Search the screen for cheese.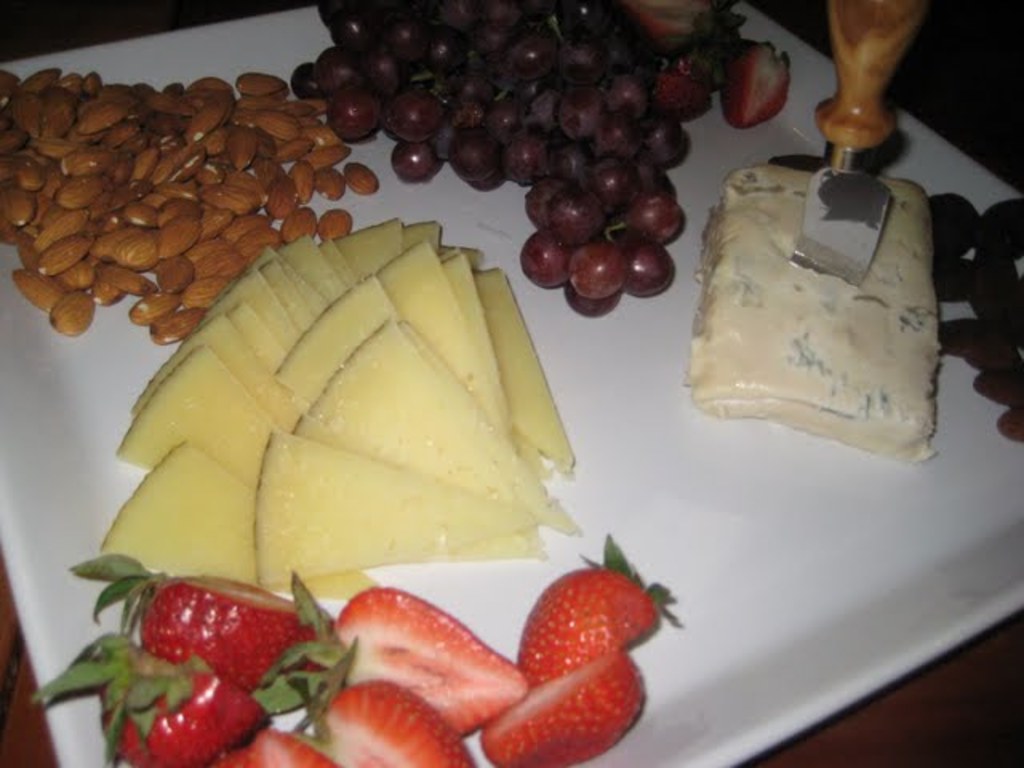
Found at {"left": 254, "top": 426, "right": 534, "bottom": 587}.
